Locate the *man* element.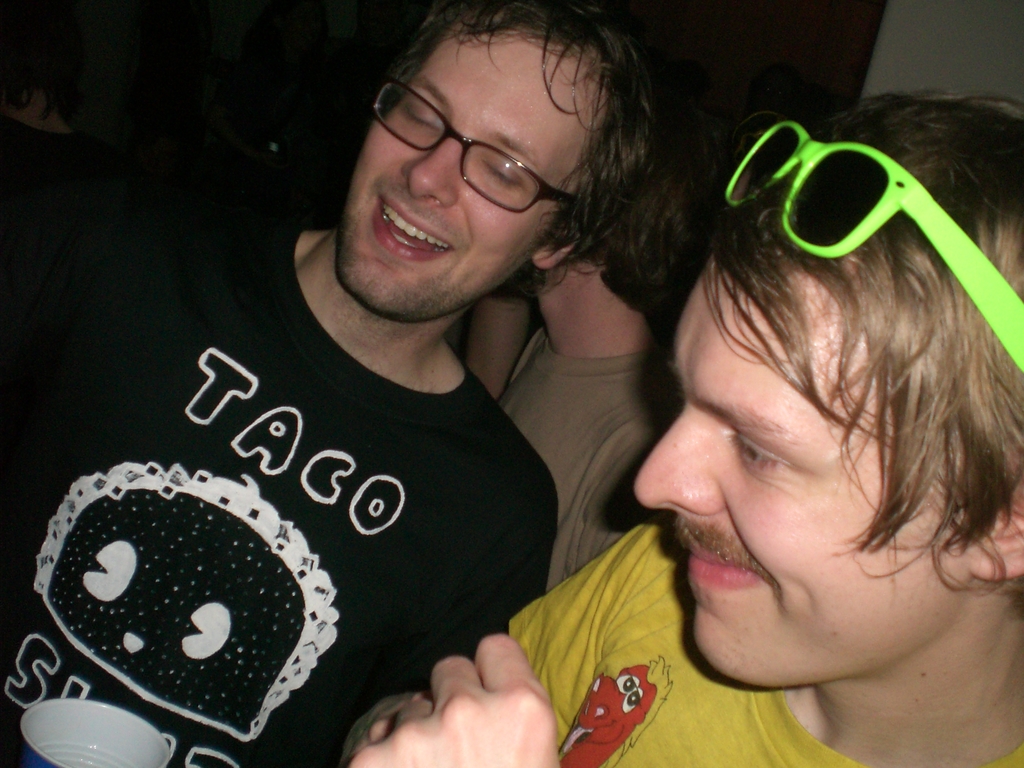
Element bbox: bbox=[0, 0, 661, 767].
